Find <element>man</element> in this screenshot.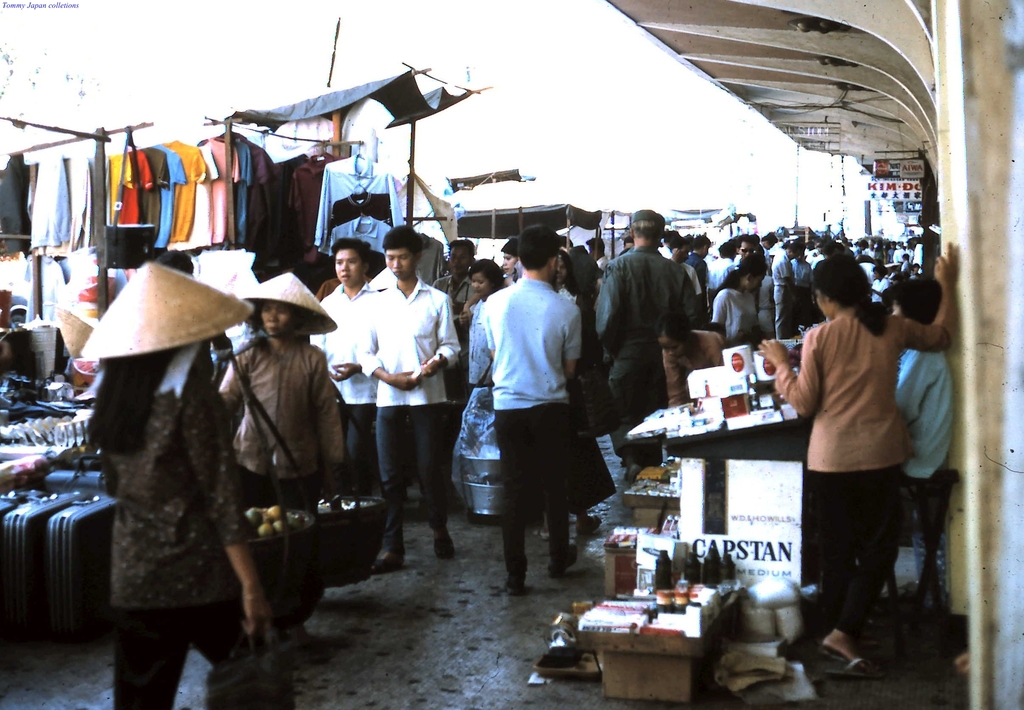
The bounding box for <element>man</element> is rect(557, 234, 571, 256).
